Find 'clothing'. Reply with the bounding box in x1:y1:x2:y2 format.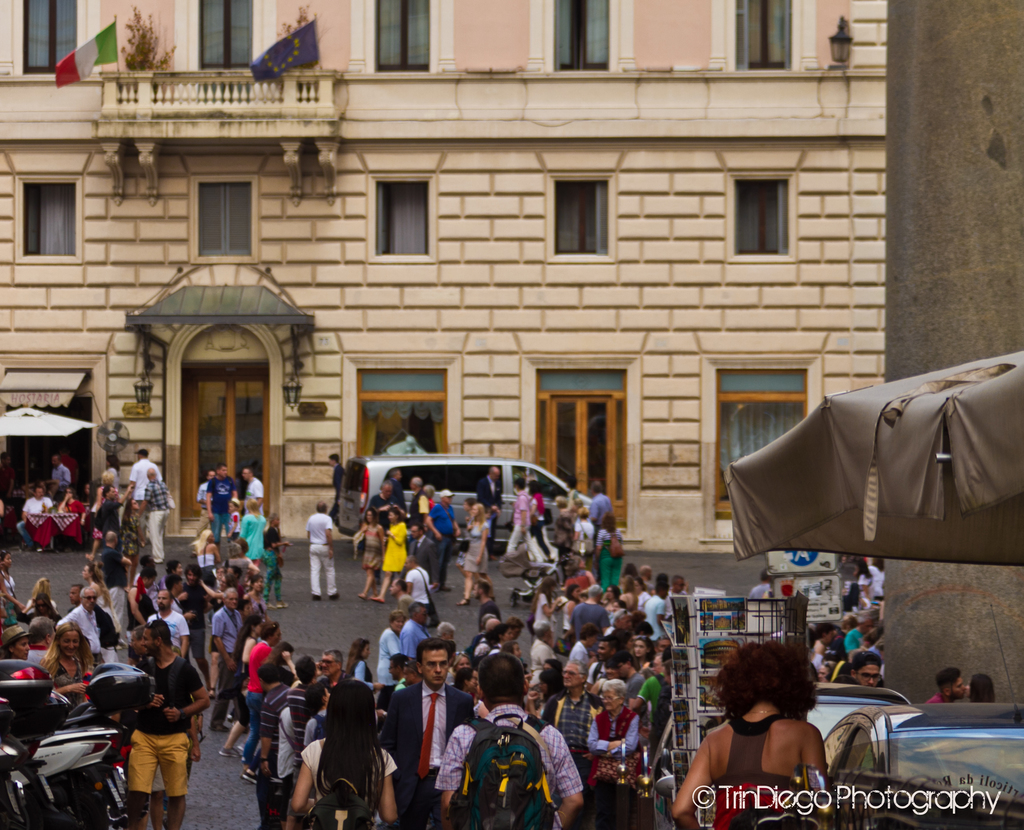
81:465:124:557.
